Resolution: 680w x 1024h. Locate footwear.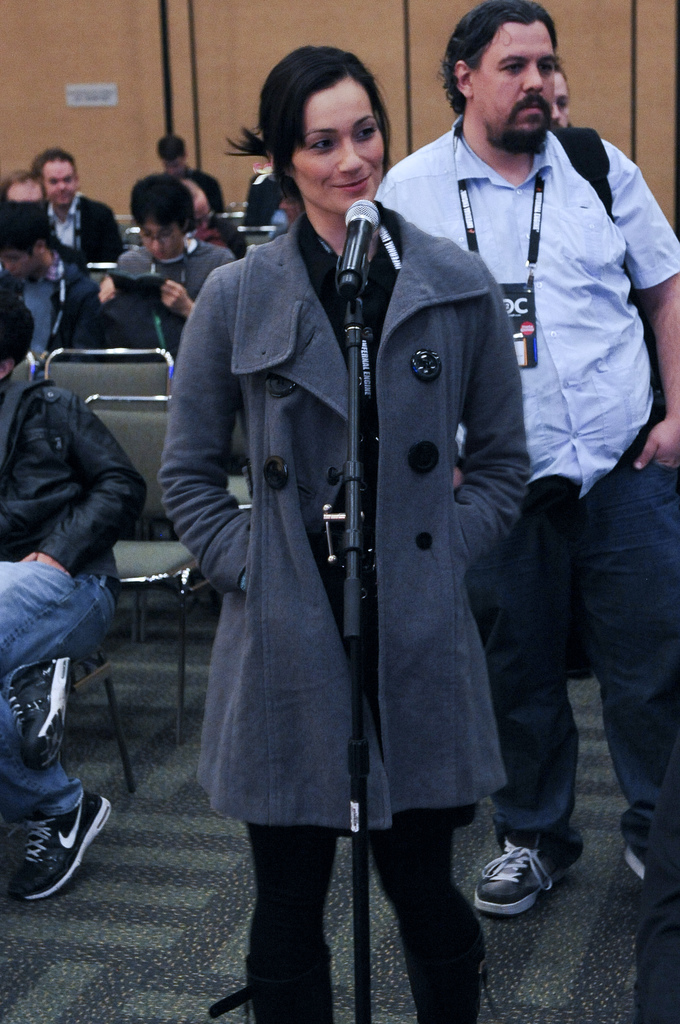
bbox(15, 788, 109, 898).
